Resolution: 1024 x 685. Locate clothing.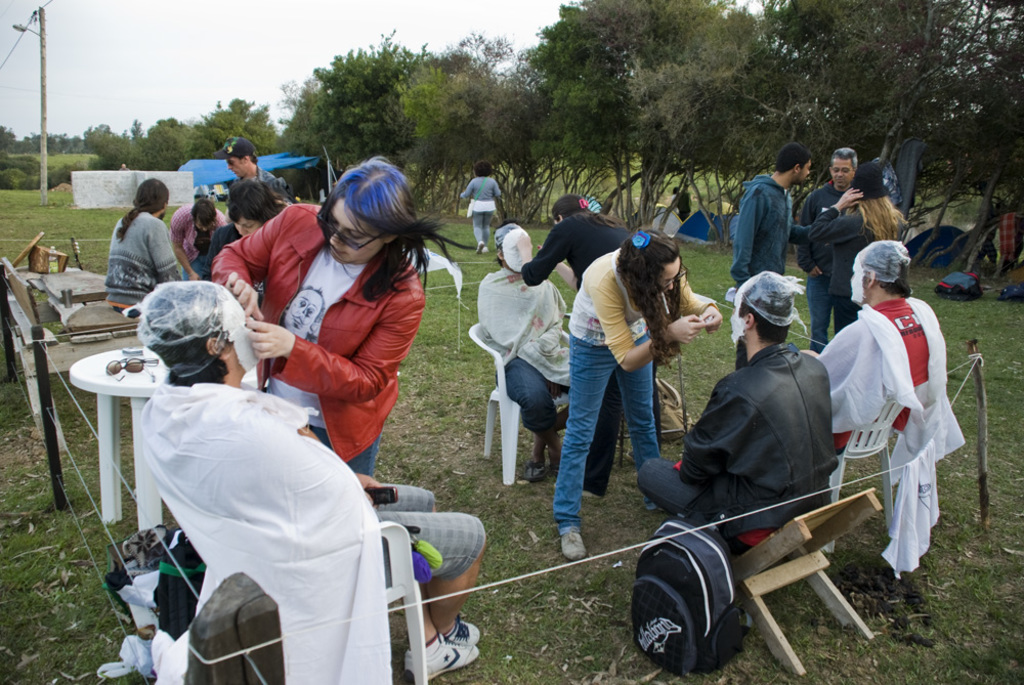
x1=731 y1=172 x2=801 y2=361.
